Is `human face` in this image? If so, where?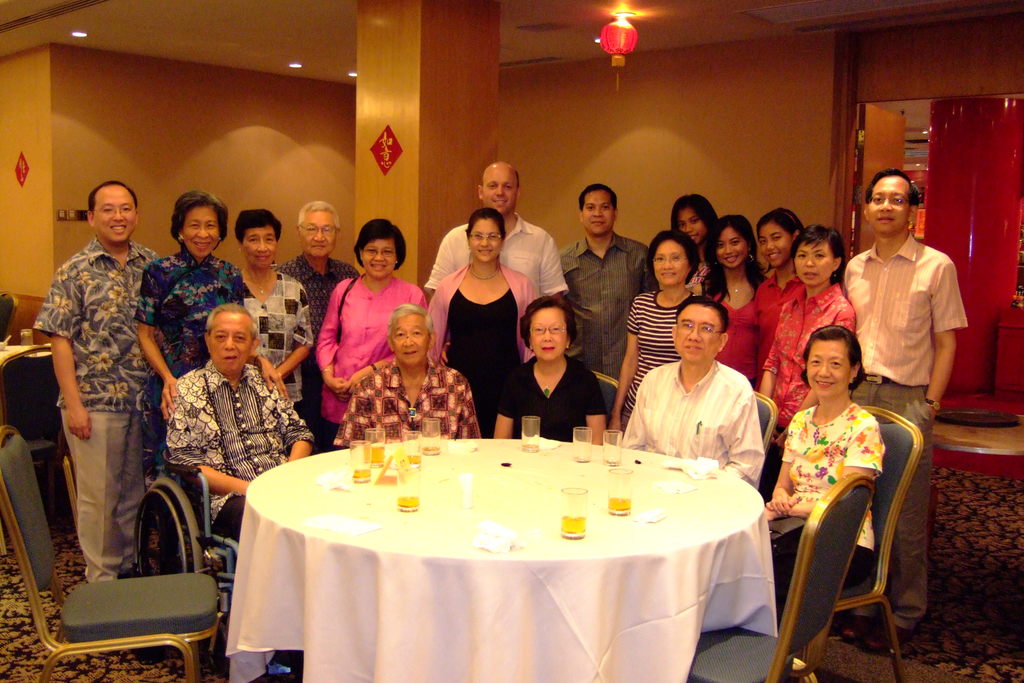
Yes, at crop(356, 236, 396, 278).
